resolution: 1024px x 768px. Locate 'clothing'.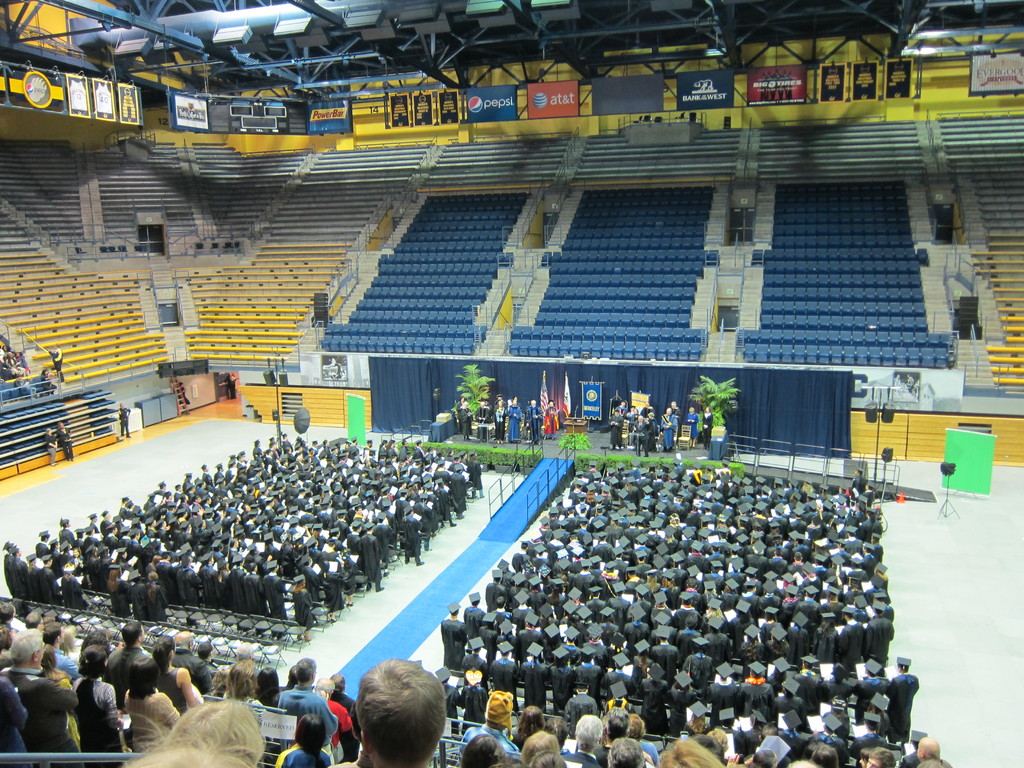
detection(54, 426, 75, 461).
